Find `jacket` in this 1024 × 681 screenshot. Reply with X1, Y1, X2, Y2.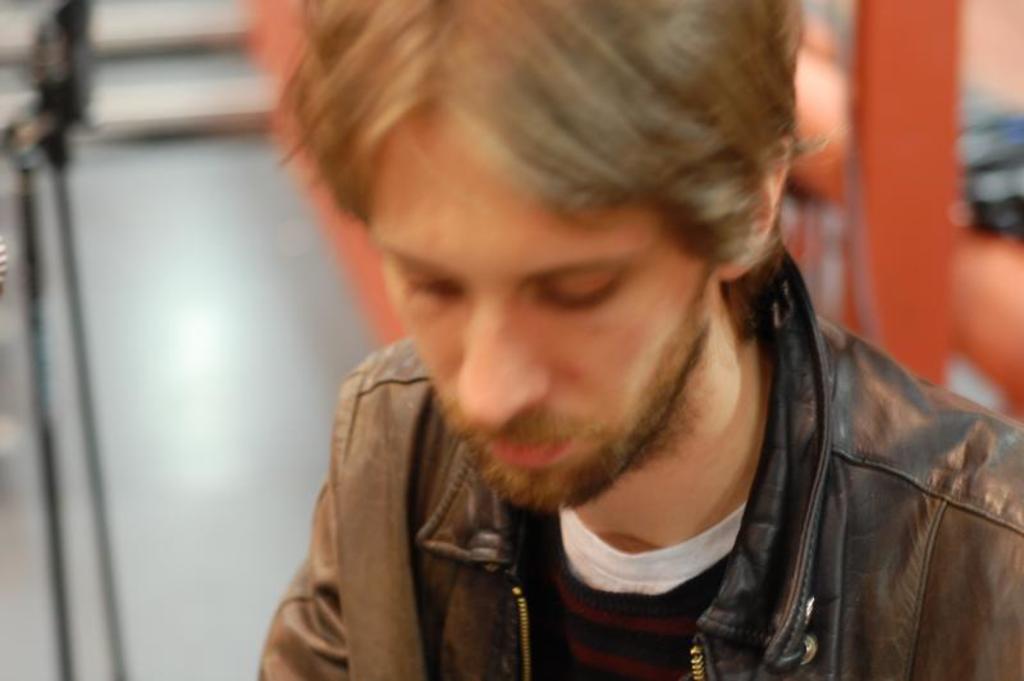
260, 243, 1023, 680.
